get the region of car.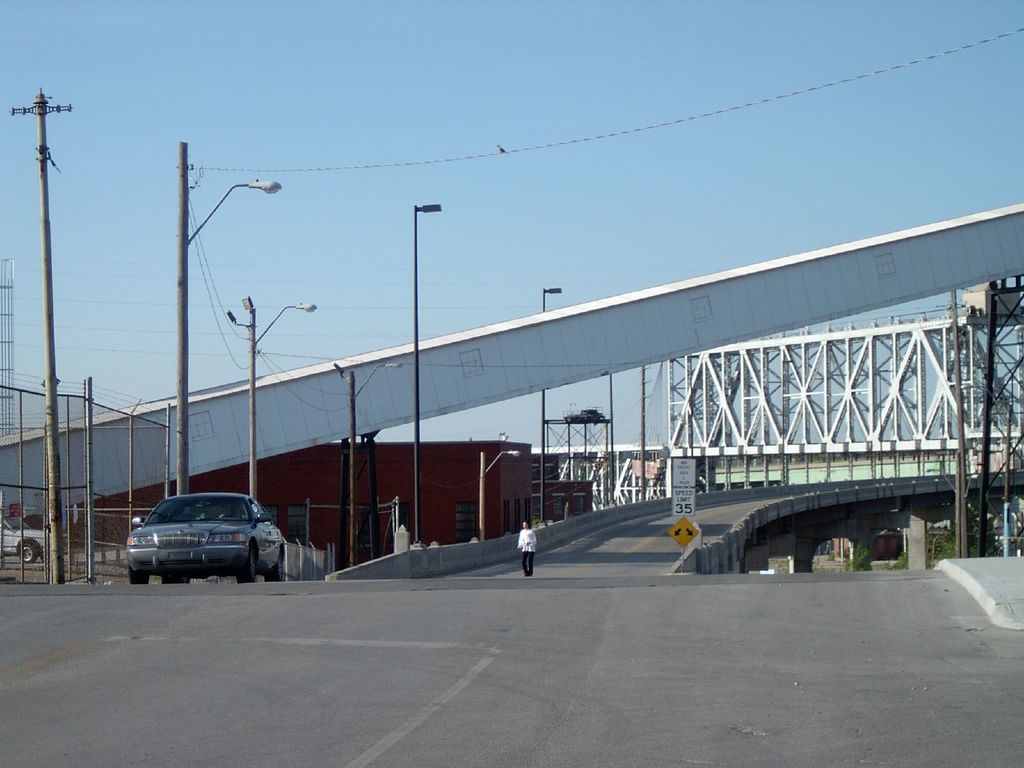
[x1=4, y1=516, x2=71, y2=563].
